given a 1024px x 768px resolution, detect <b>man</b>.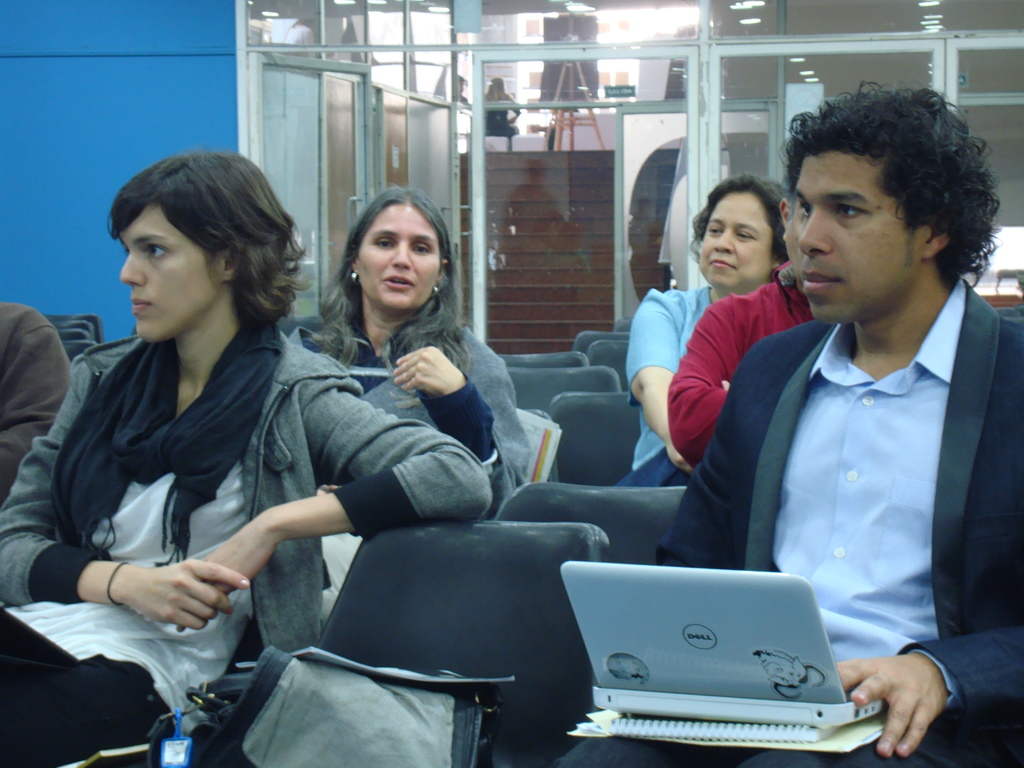
box=[569, 84, 1023, 767].
